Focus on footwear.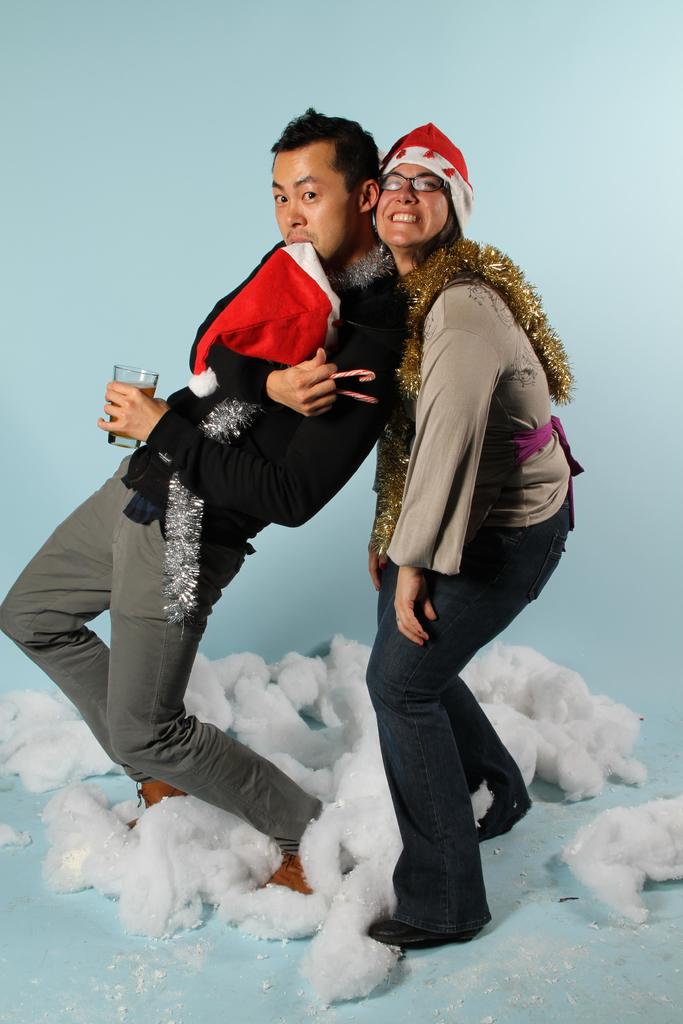
Focused at Rect(119, 774, 195, 831).
